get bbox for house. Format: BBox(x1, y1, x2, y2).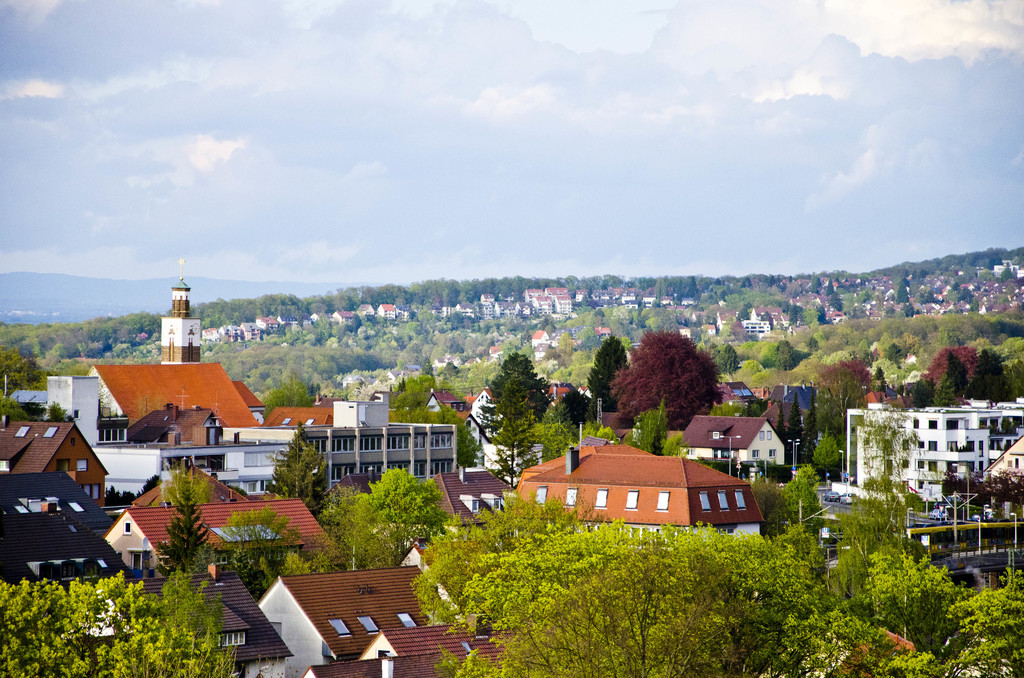
BBox(616, 296, 637, 314).
